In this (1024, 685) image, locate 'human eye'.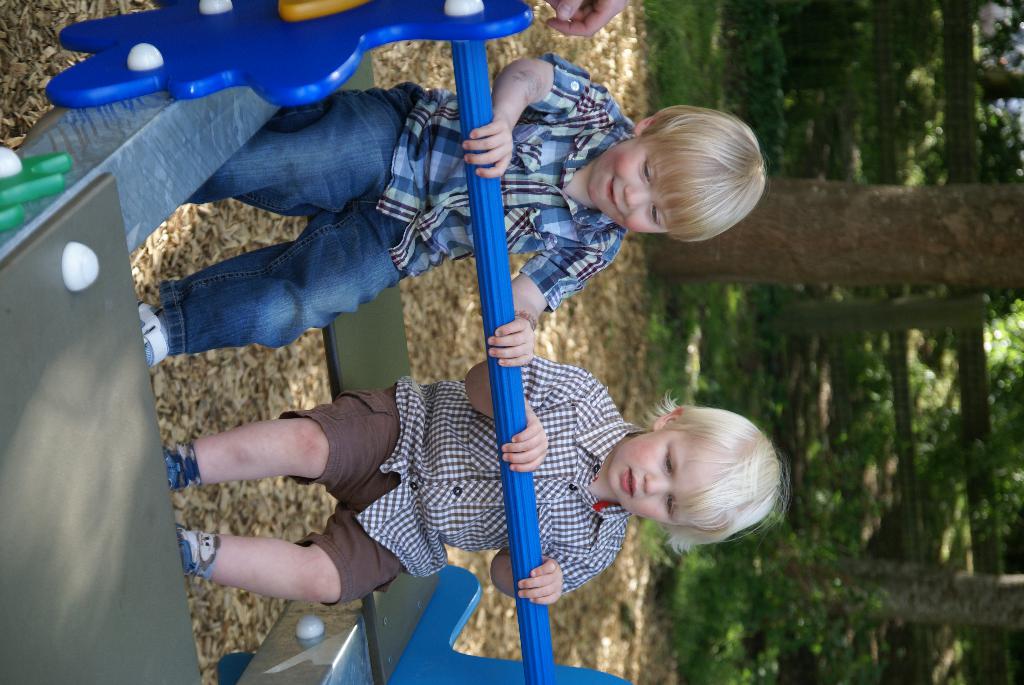
Bounding box: l=661, t=492, r=681, b=521.
